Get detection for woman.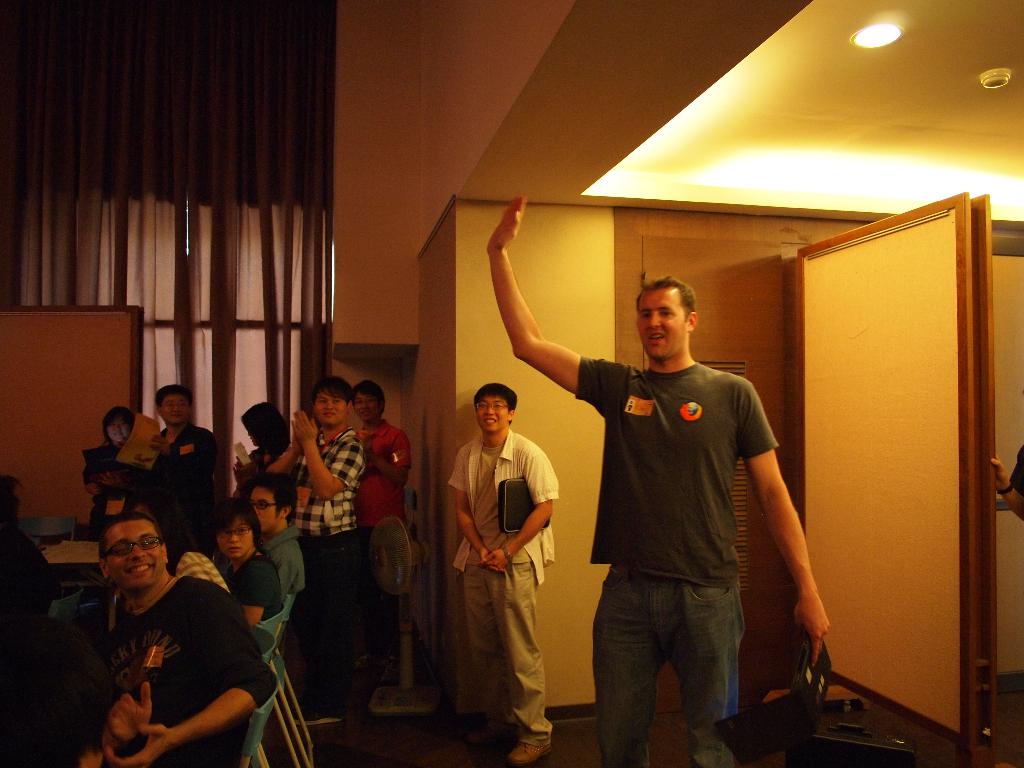
Detection: 234/400/294/506.
